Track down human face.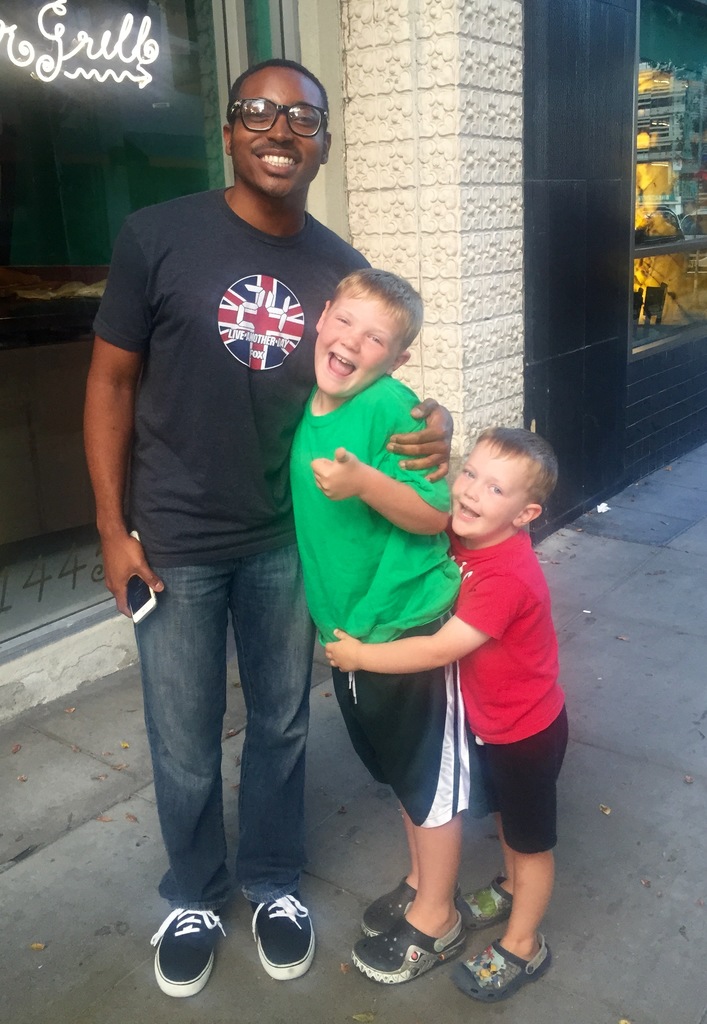
Tracked to <region>313, 291, 404, 399</region>.
